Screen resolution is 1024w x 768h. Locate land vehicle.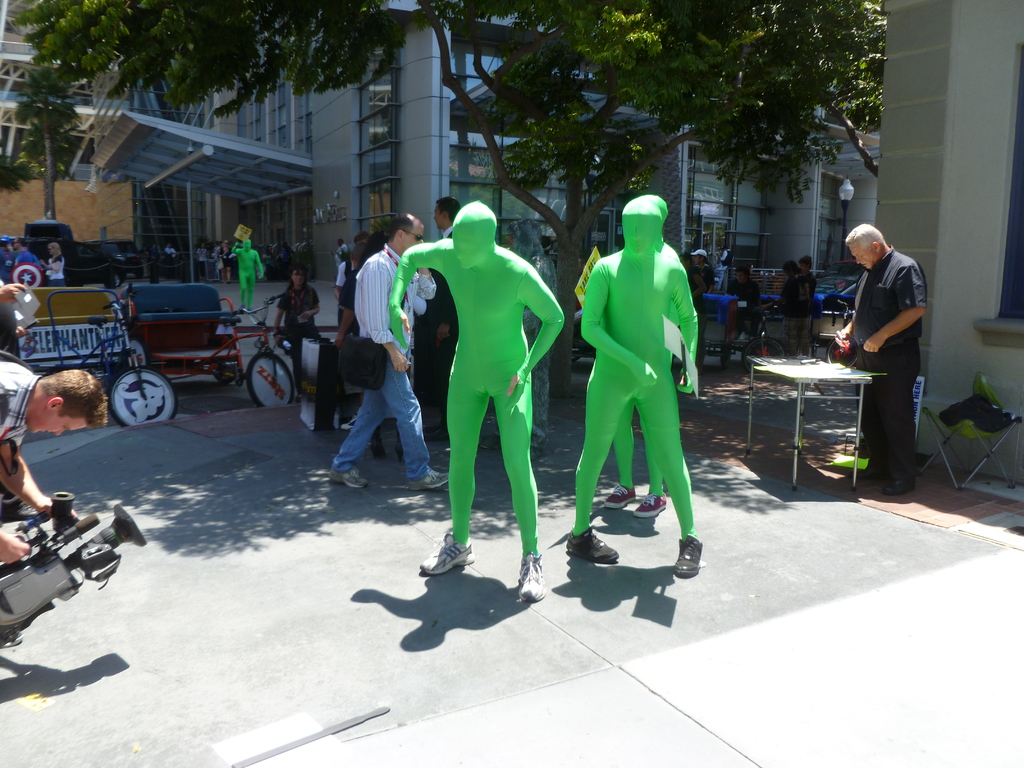
select_region(121, 284, 297, 408).
